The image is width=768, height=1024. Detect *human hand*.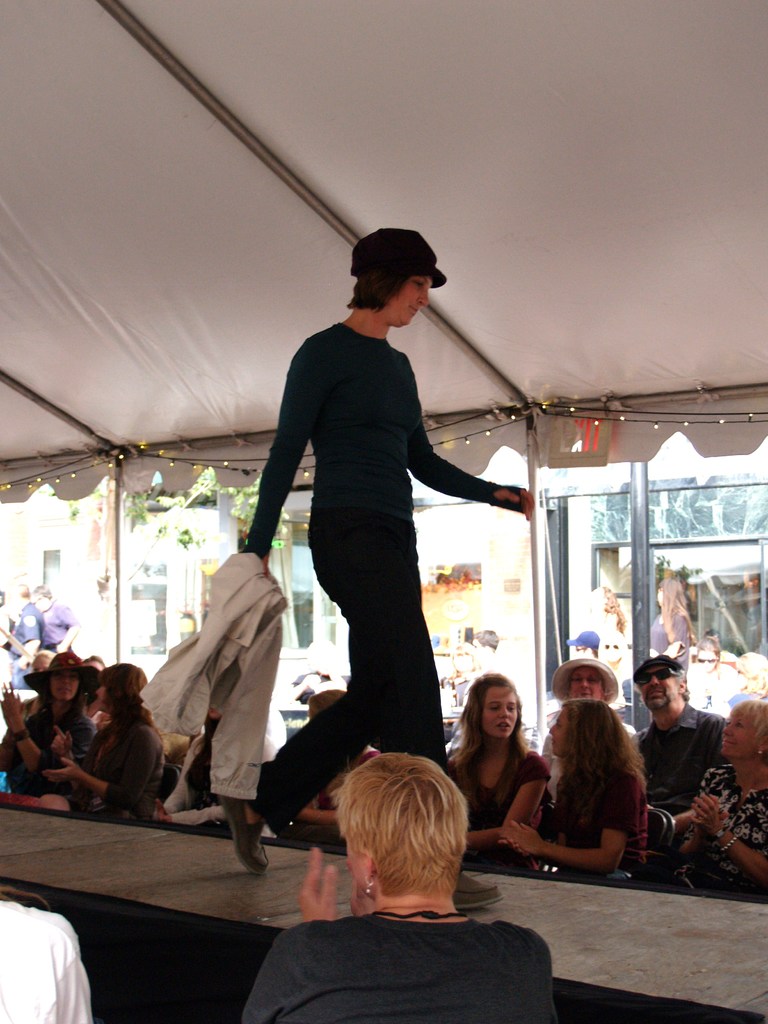
Detection: pyautogui.locateOnScreen(508, 816, 541, 861).
